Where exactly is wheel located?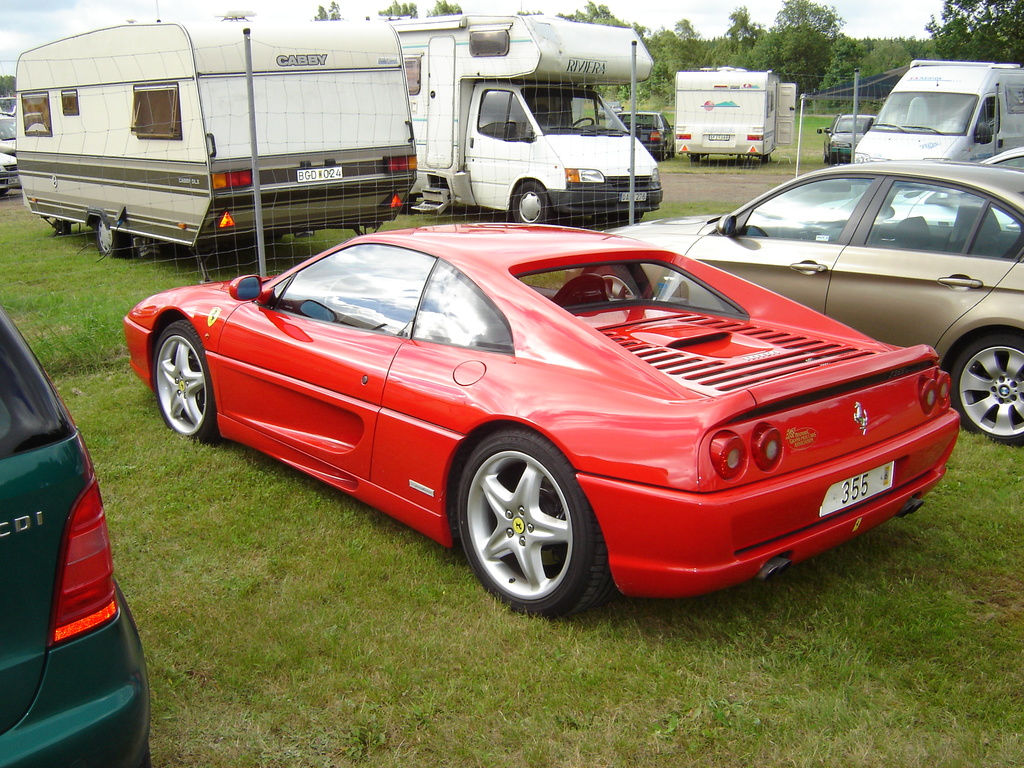
Its bounding box is pyautogui.locateOnScreen(508, 186, 554, 227).
